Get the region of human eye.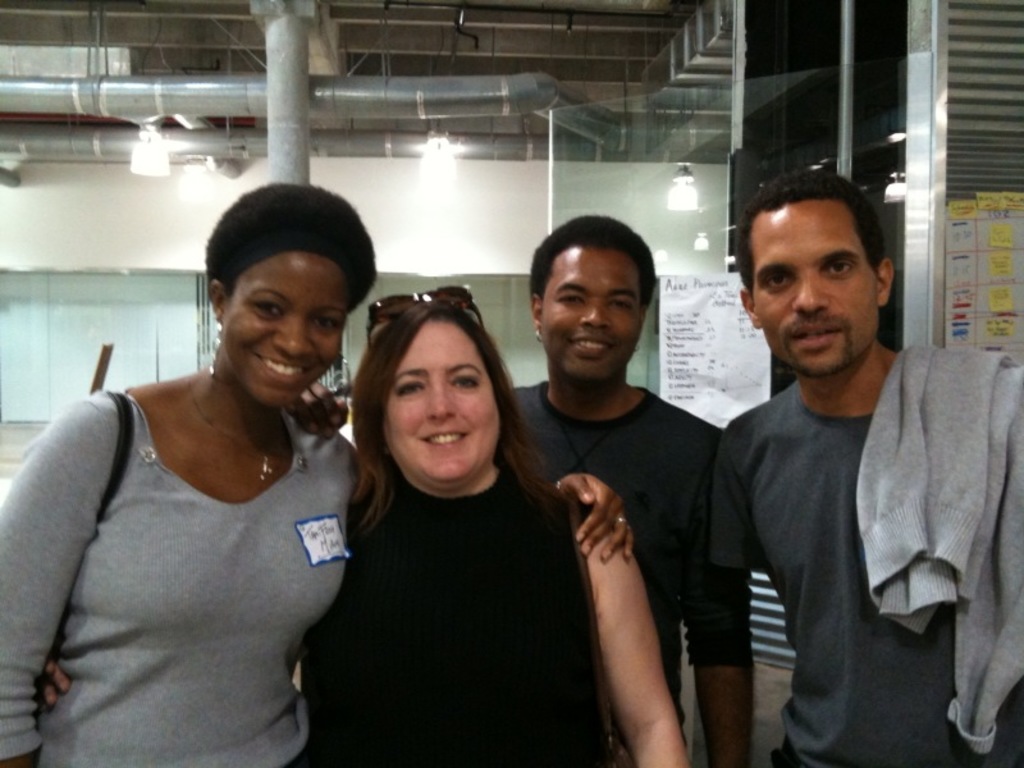
rect(609, 296, 631, 308).
